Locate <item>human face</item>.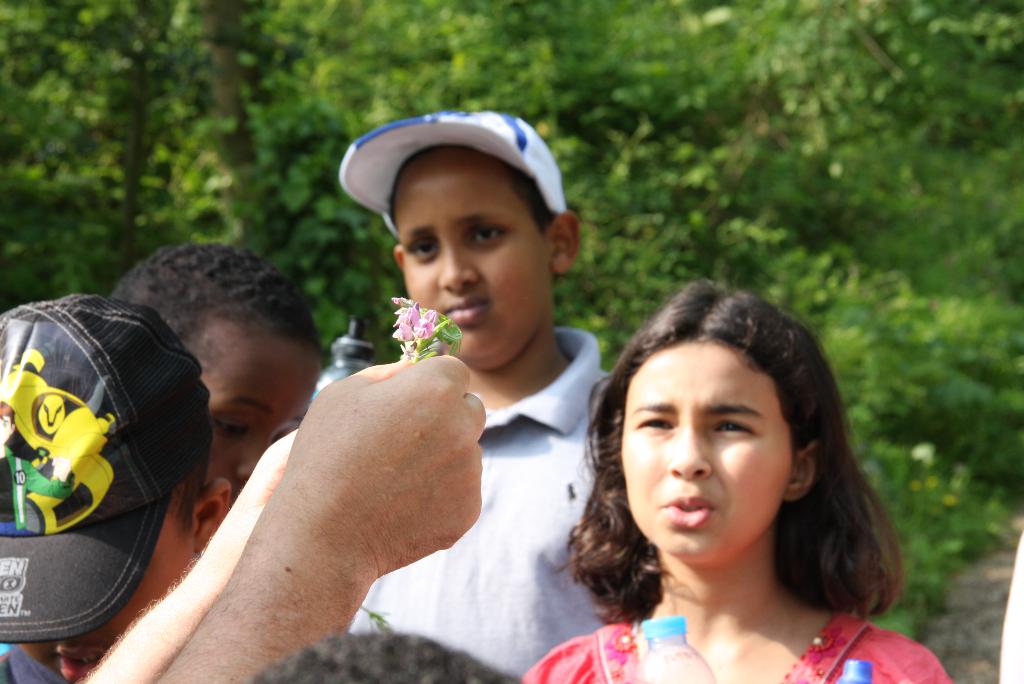
Bounding box: 392:148:554:357.
